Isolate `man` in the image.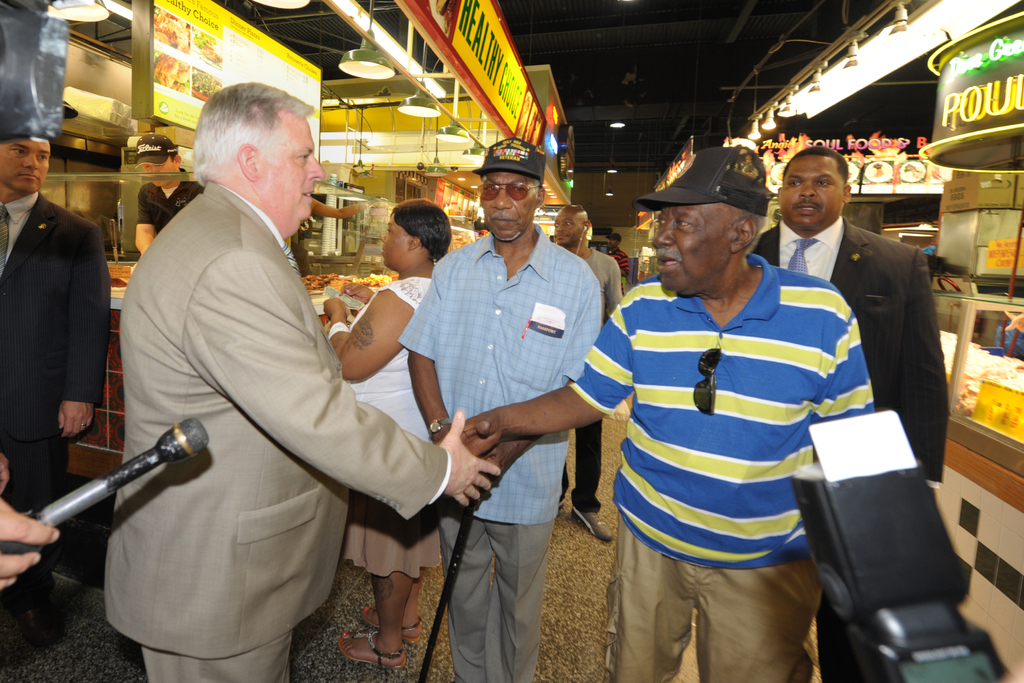
Isolated region: {"x1": 0, "y1": 129, "x2": 111, "y2": 651}.
